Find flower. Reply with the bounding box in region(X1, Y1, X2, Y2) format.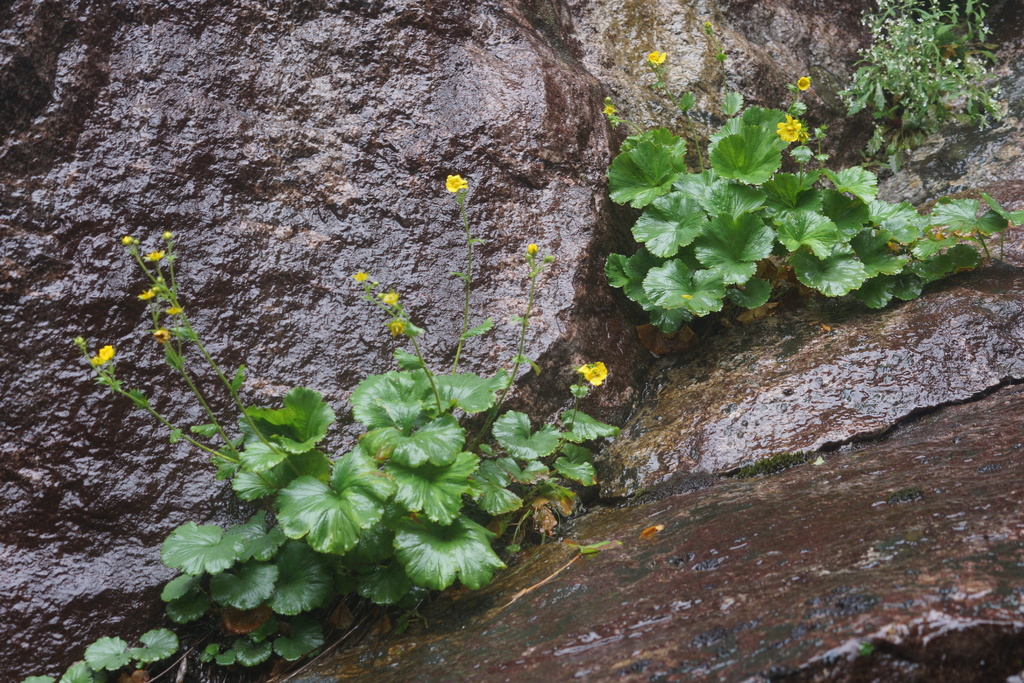
region(441, 174, 473, 197).
